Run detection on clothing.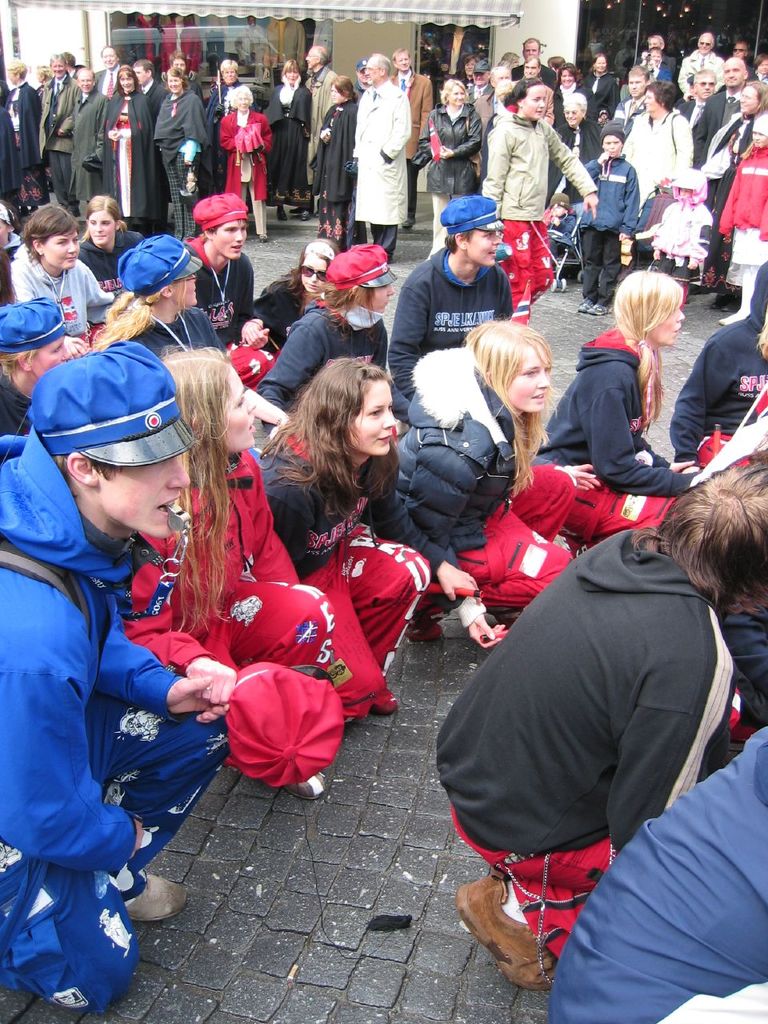
Result: detection(130, 454, 342, 795).
